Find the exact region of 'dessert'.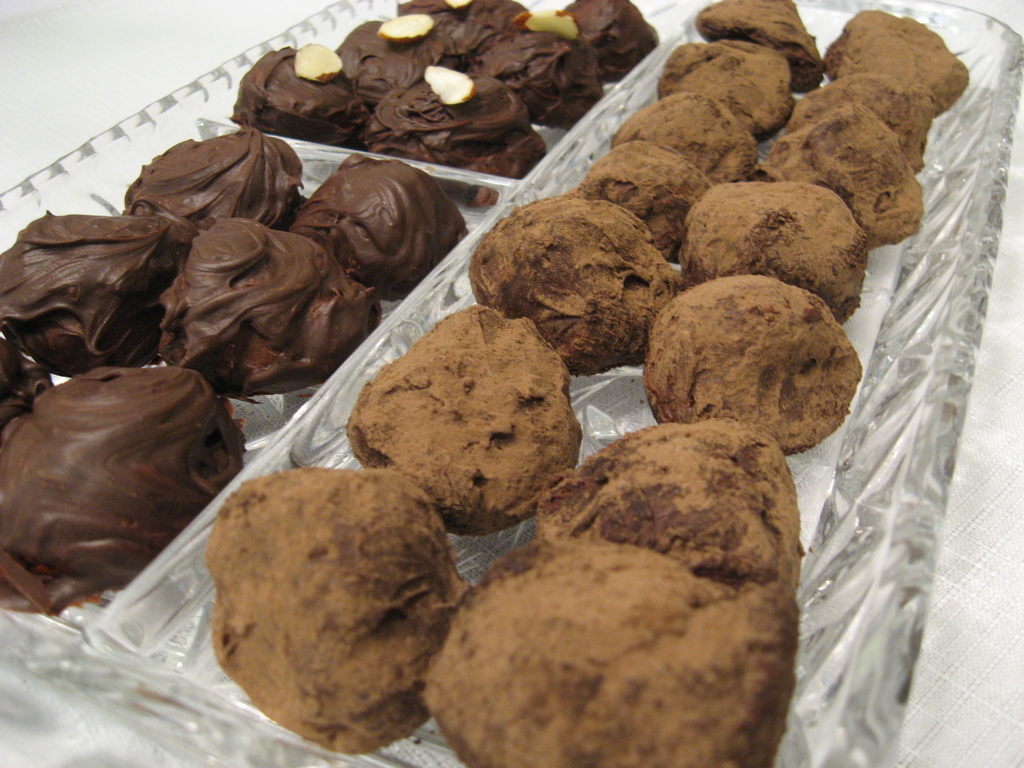
Exact region: bbox(229, 40, 376, 143).
